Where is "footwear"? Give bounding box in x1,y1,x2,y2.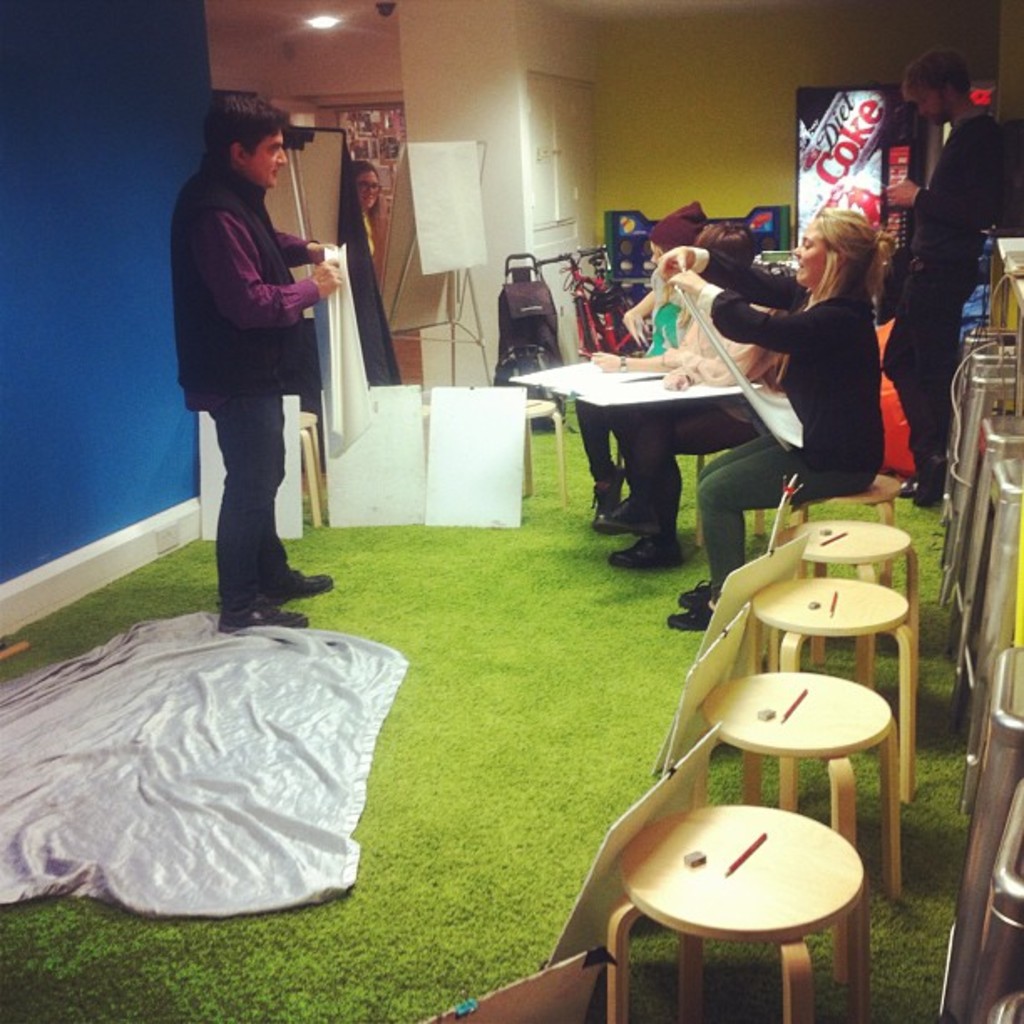
596,494,654,537.
